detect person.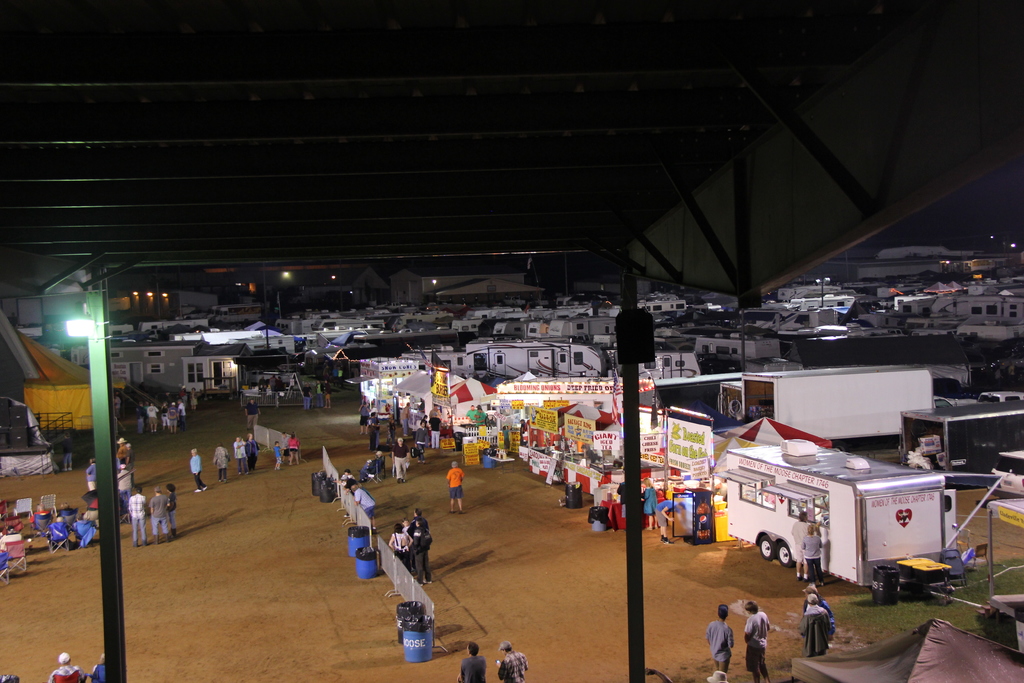
Detected at box(265, 373, 278, 400).
